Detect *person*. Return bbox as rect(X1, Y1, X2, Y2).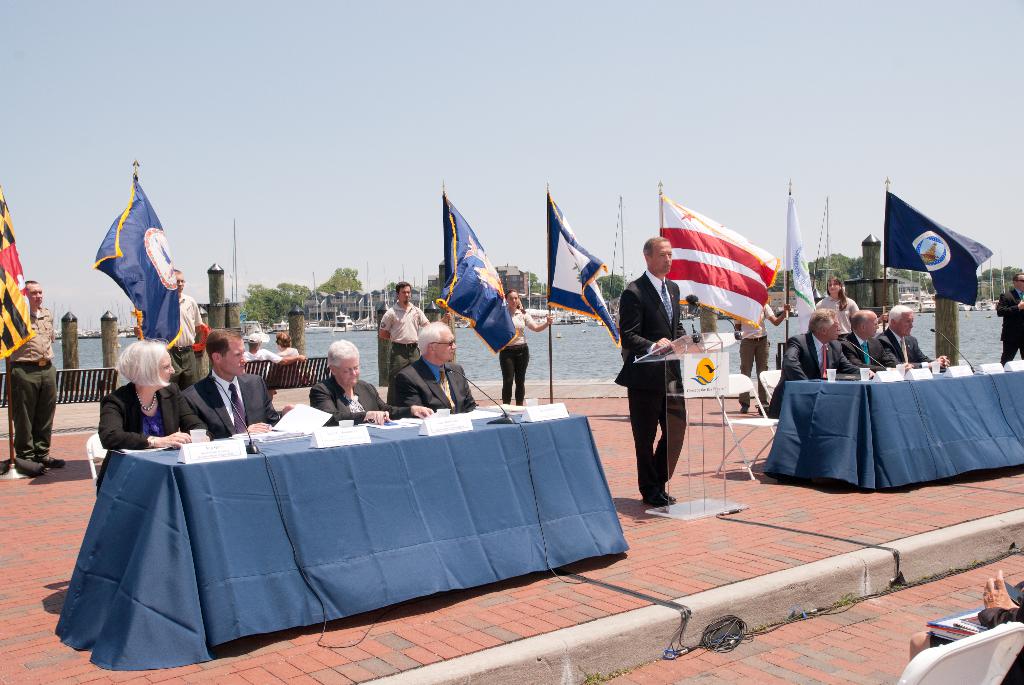
rect(618, 230, 698, 524).
